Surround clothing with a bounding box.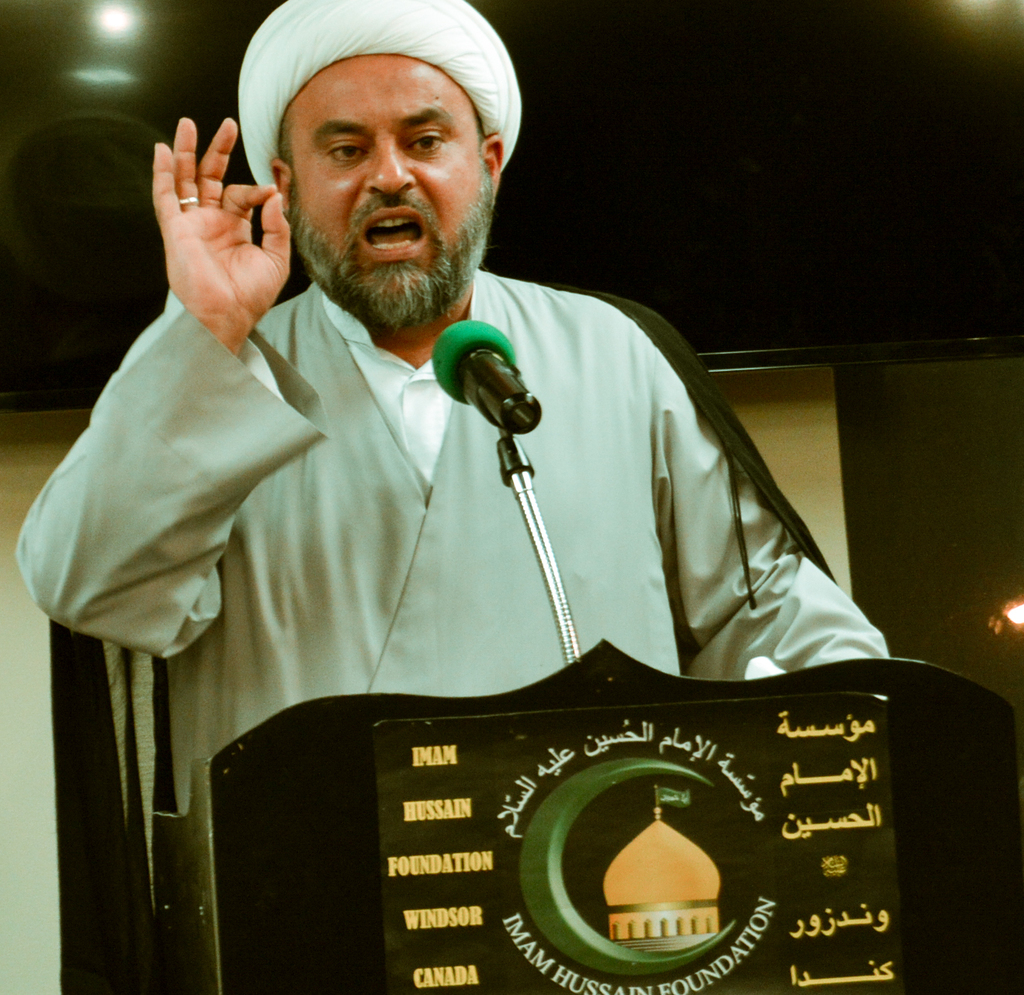
box=[159, 225, 862, 837].
